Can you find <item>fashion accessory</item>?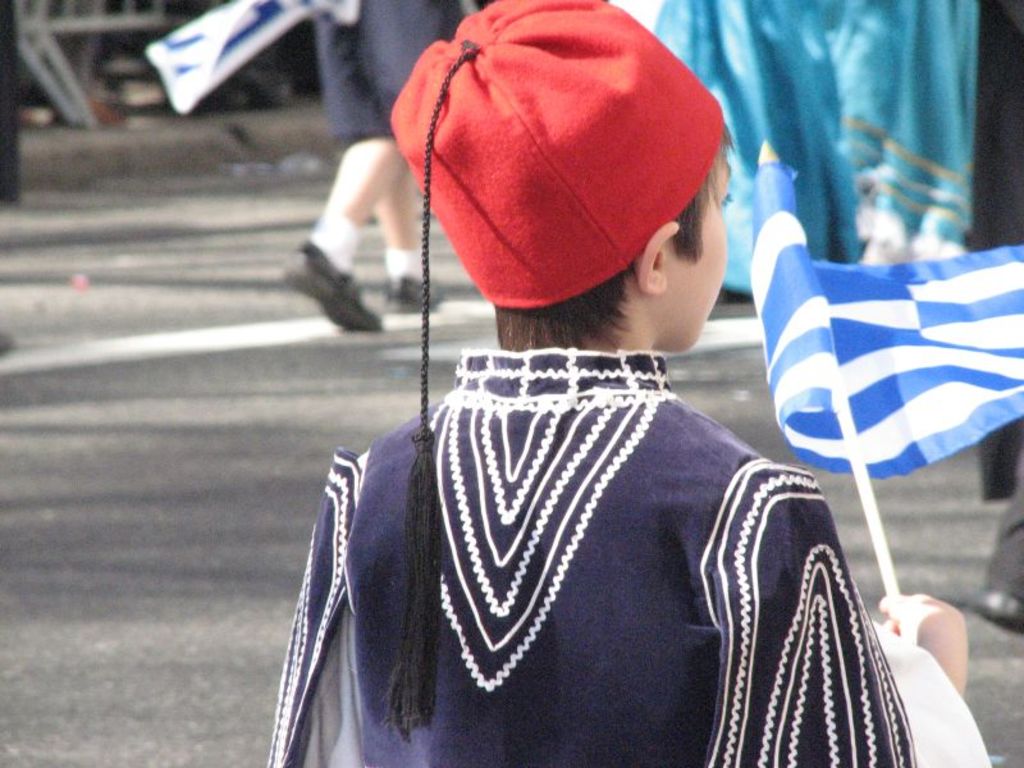
Yes, bounding box: l=308, t=209, r=360, b=273.
